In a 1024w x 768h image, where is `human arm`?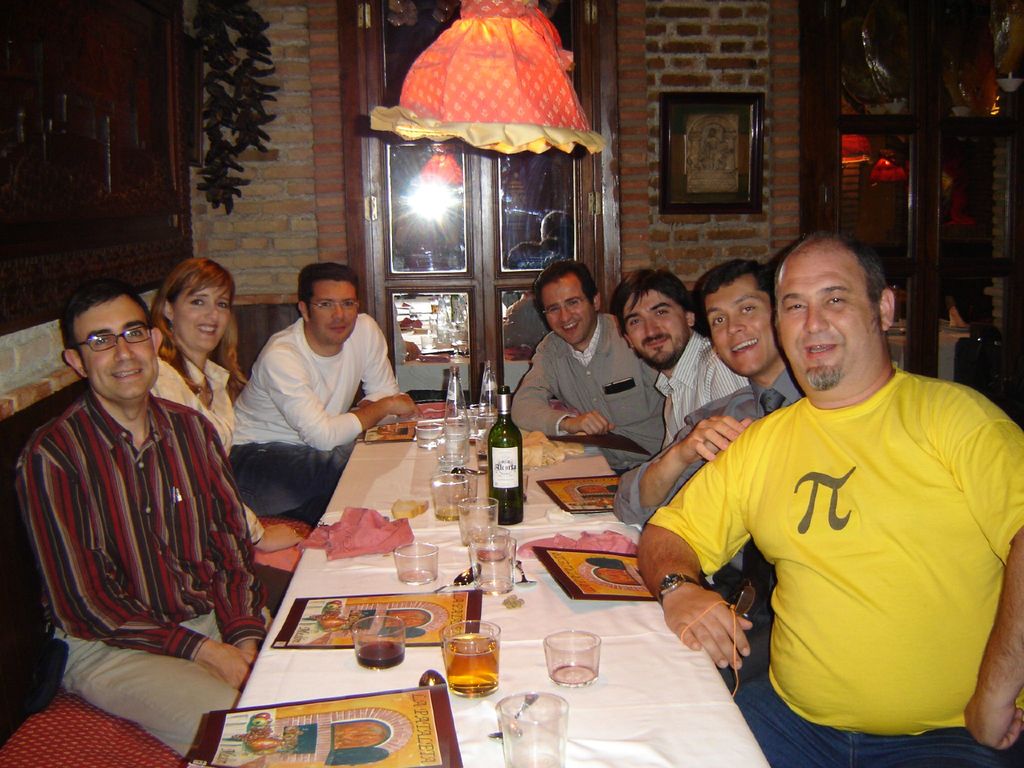
(left=13, top=422, right=253, bottom=693).
